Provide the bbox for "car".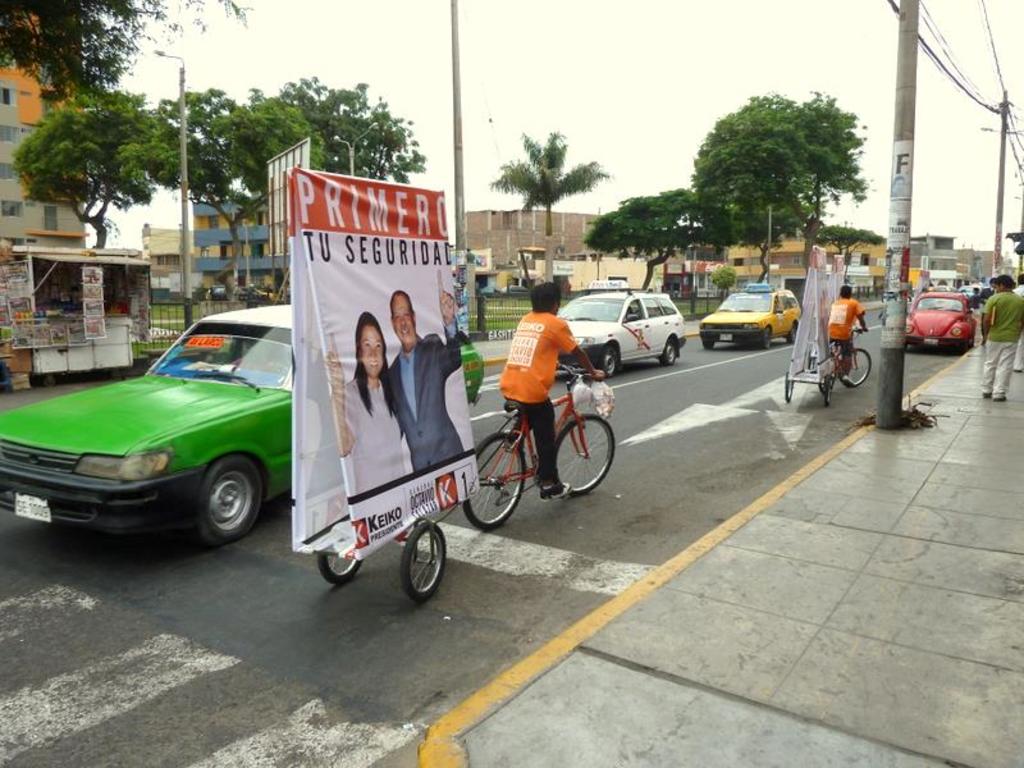
region(933, 284, 957, 292).
